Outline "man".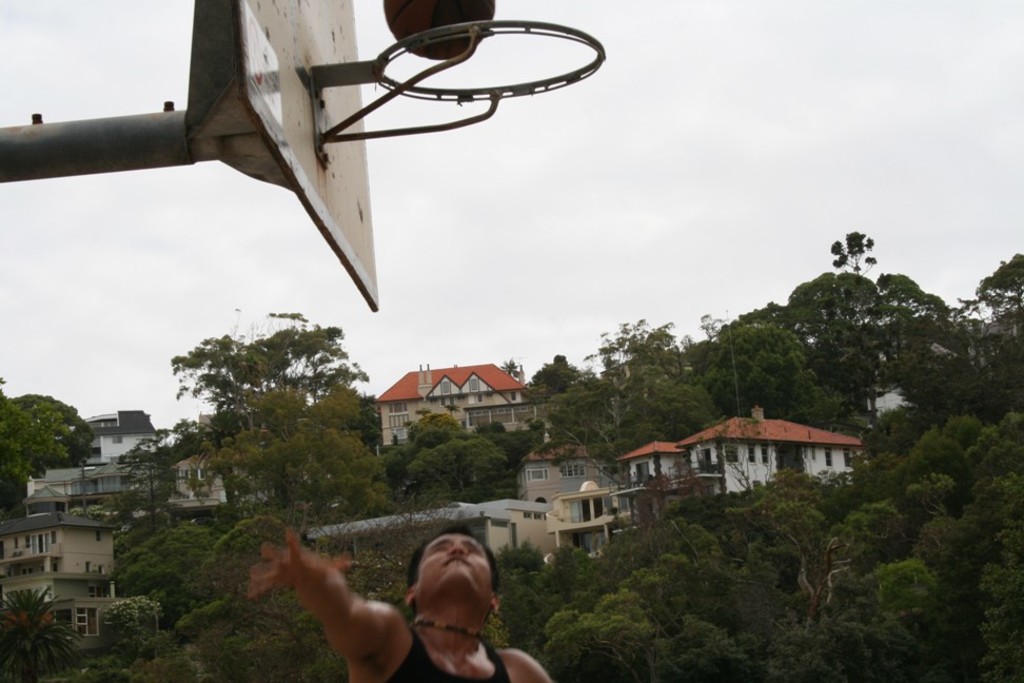
Outline: (247, 519, 553, 682).
